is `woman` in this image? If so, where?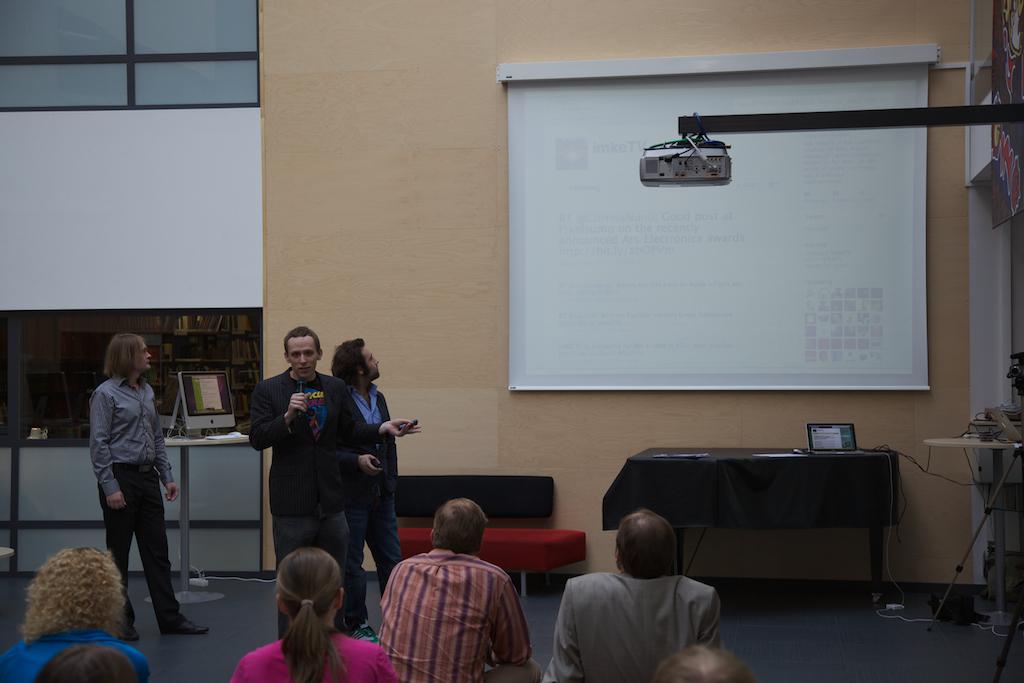
Yes, at x1=230 y1=545 x2=403 y2=682.
